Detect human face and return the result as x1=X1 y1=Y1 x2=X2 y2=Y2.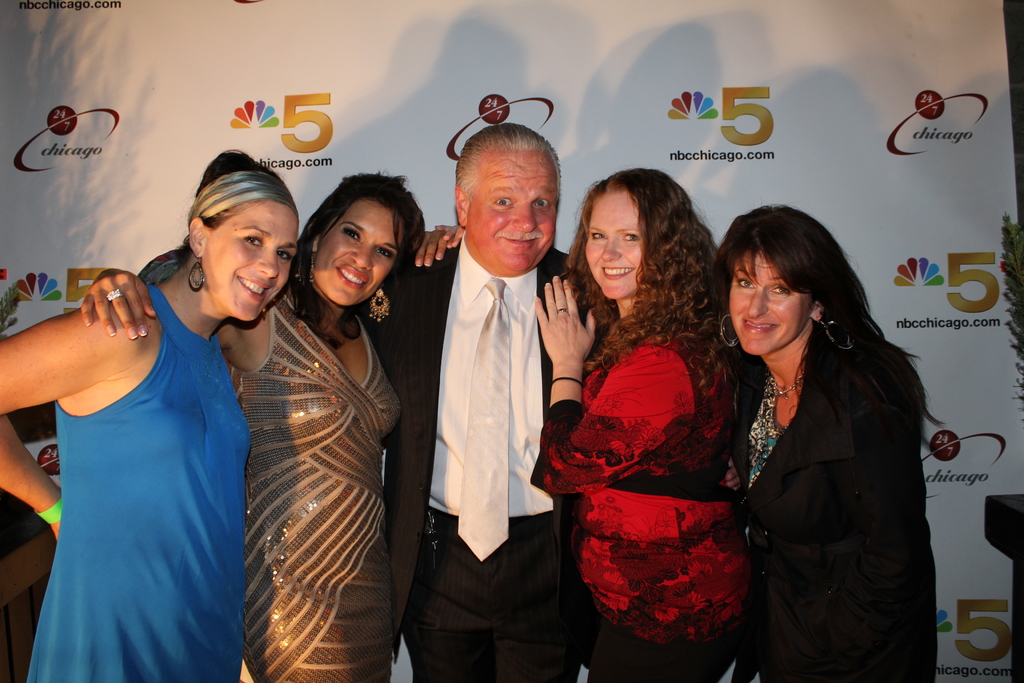
x1=728 y1=254 x2=811 y2=355.
